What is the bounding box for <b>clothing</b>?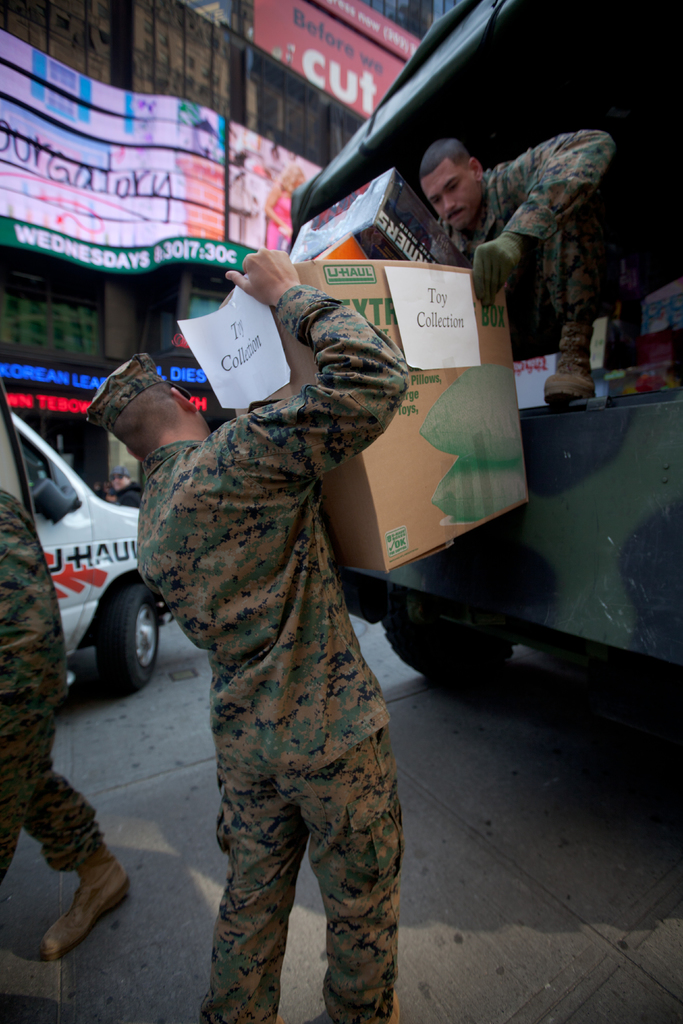
137 209 425 1023.
